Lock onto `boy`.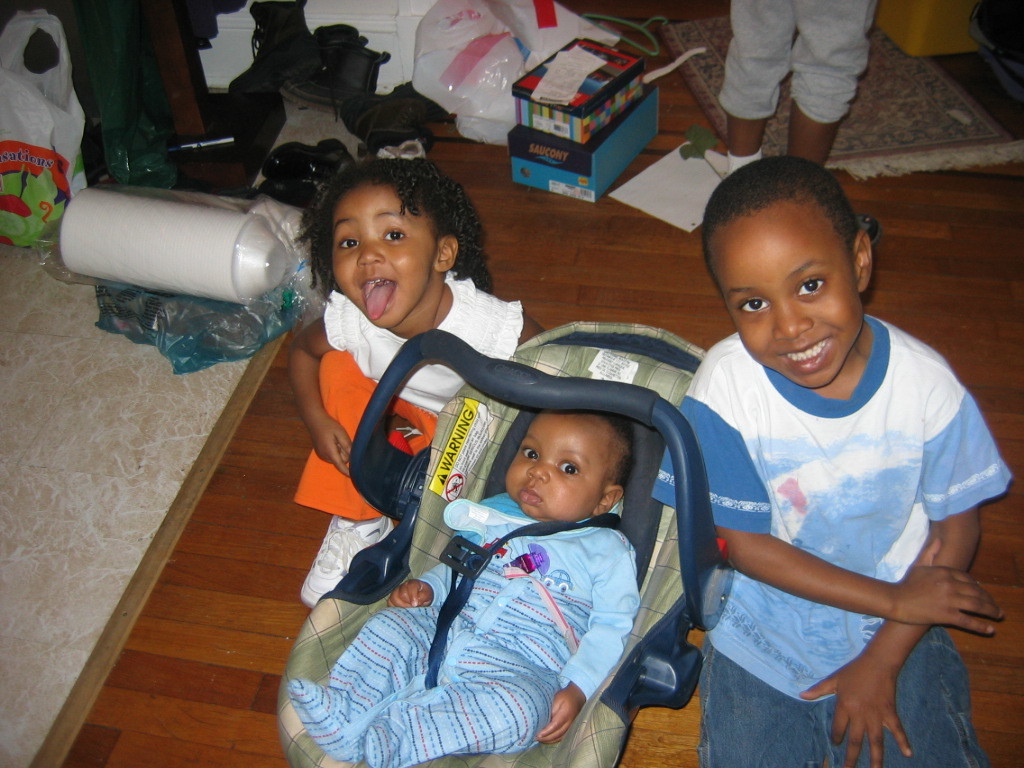
Locked: Rect(290, 414, 643, 767).
